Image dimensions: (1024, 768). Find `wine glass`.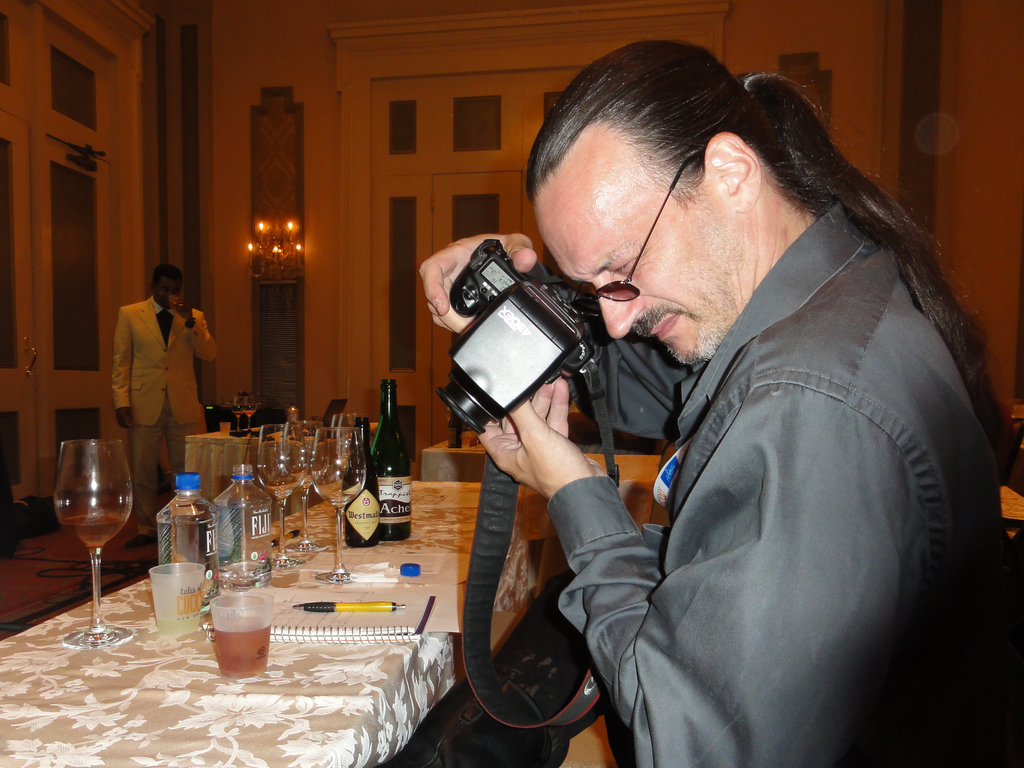
[x1=282, y1=422, x2=329, y2=553].
